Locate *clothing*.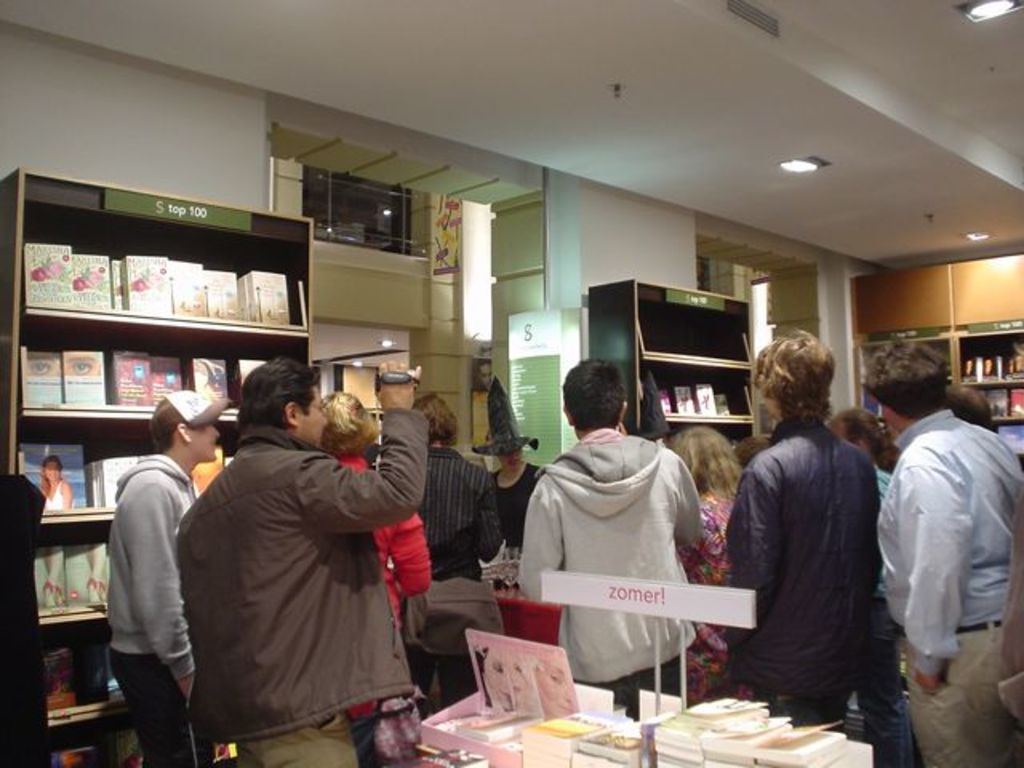
Bounding box: 510 416 699 707.
